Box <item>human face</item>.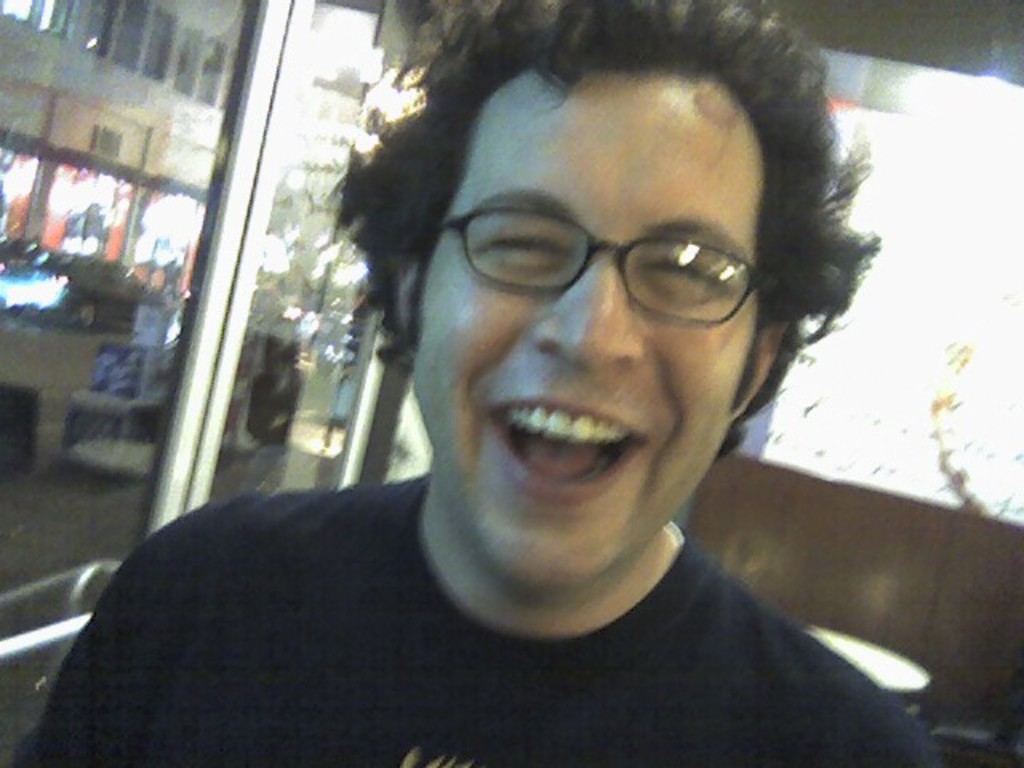
(left=411, top=67, right=774, bottom=597).
